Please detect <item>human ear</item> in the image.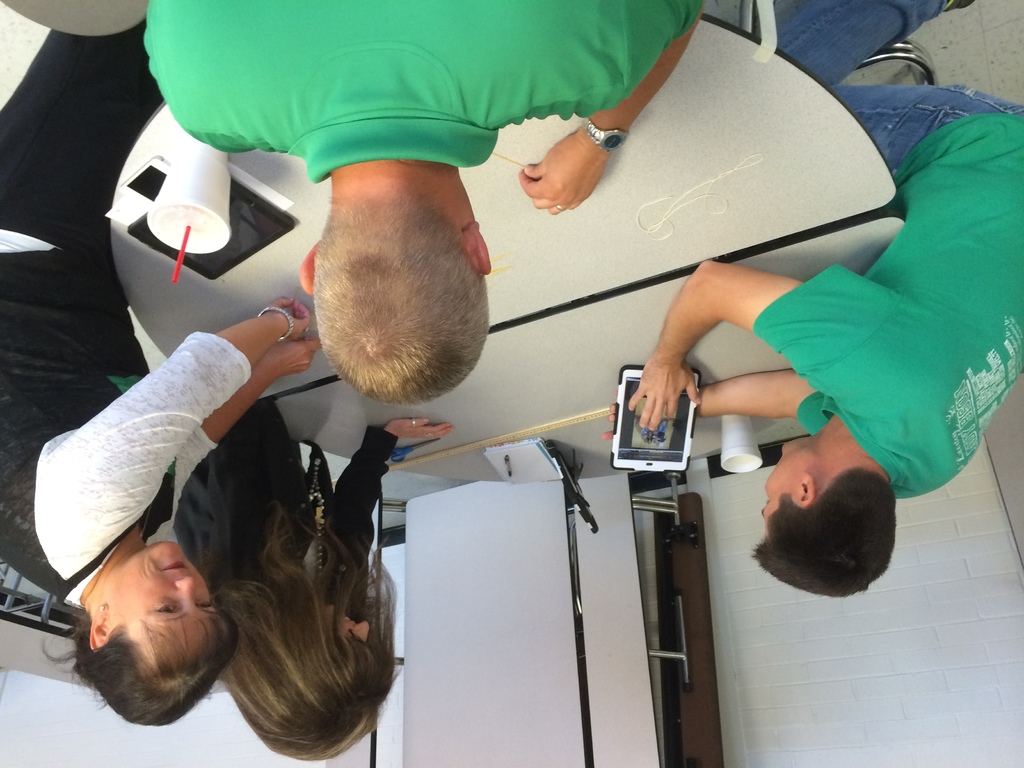
{"left": 85, "top": 607, "right": 116, "bottom": 648}.
